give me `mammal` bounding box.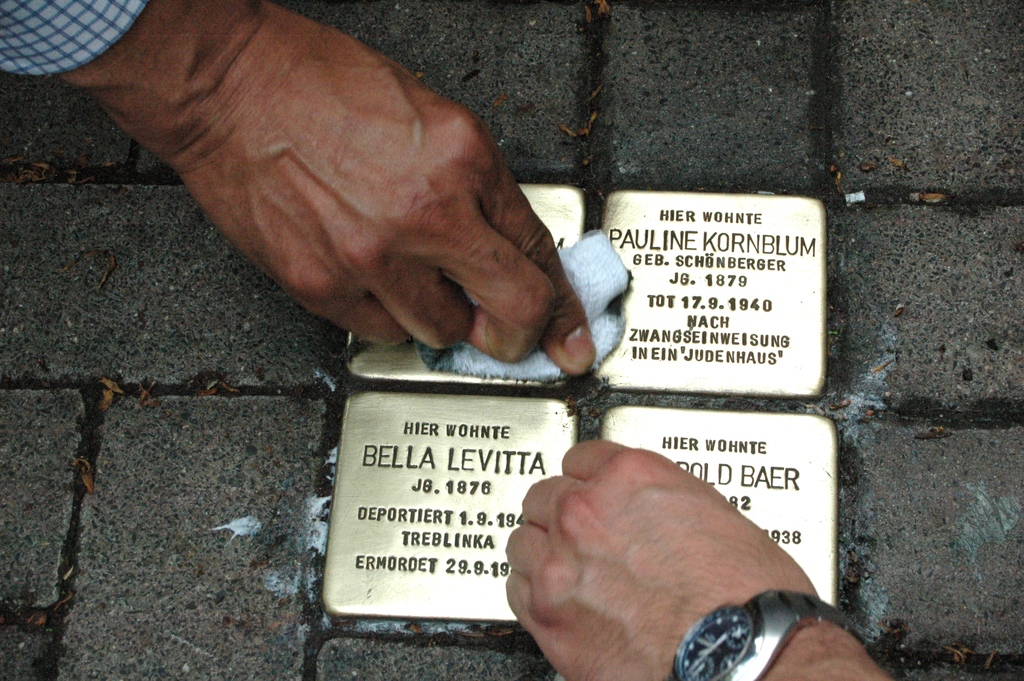
{"left": 498, "top": 441, "right": 904, "bottom": 680}.
